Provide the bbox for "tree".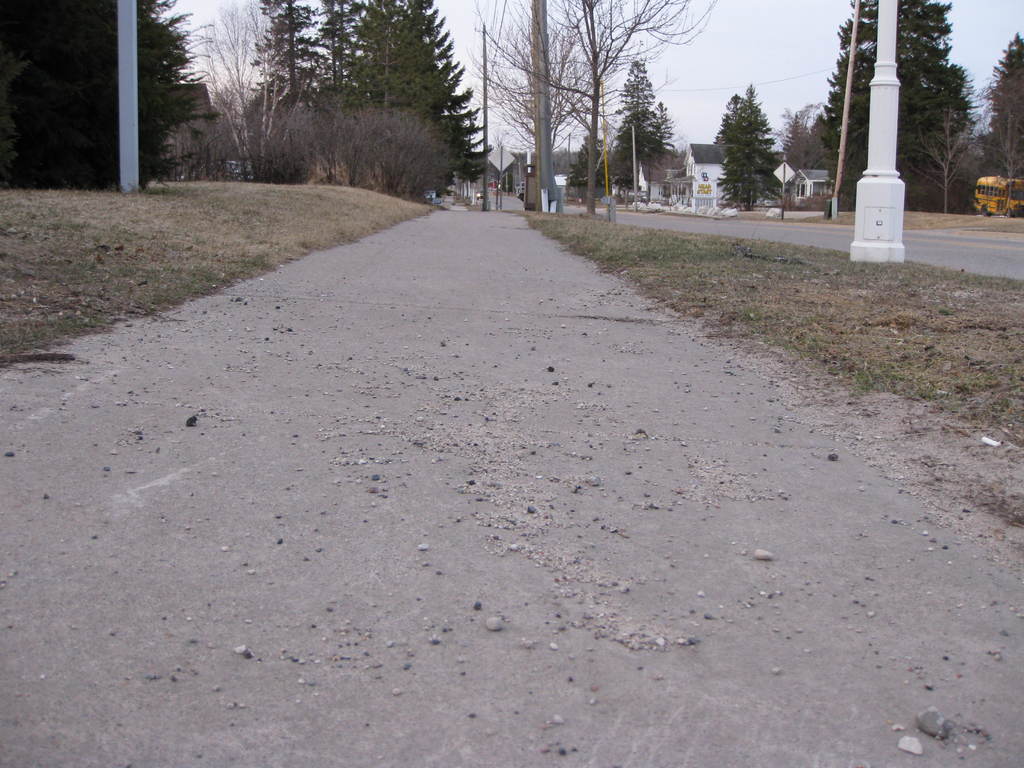
[left=714, top=82, right=785, bottom=214].
